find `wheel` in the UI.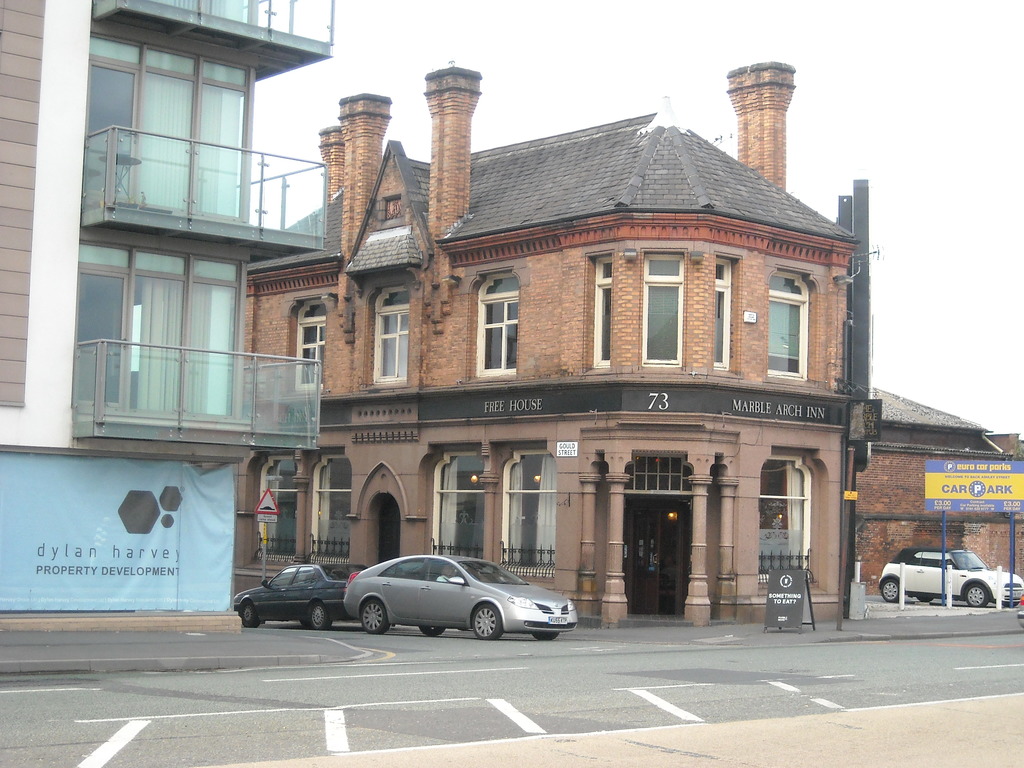
UI element at 533,632,559,639.
